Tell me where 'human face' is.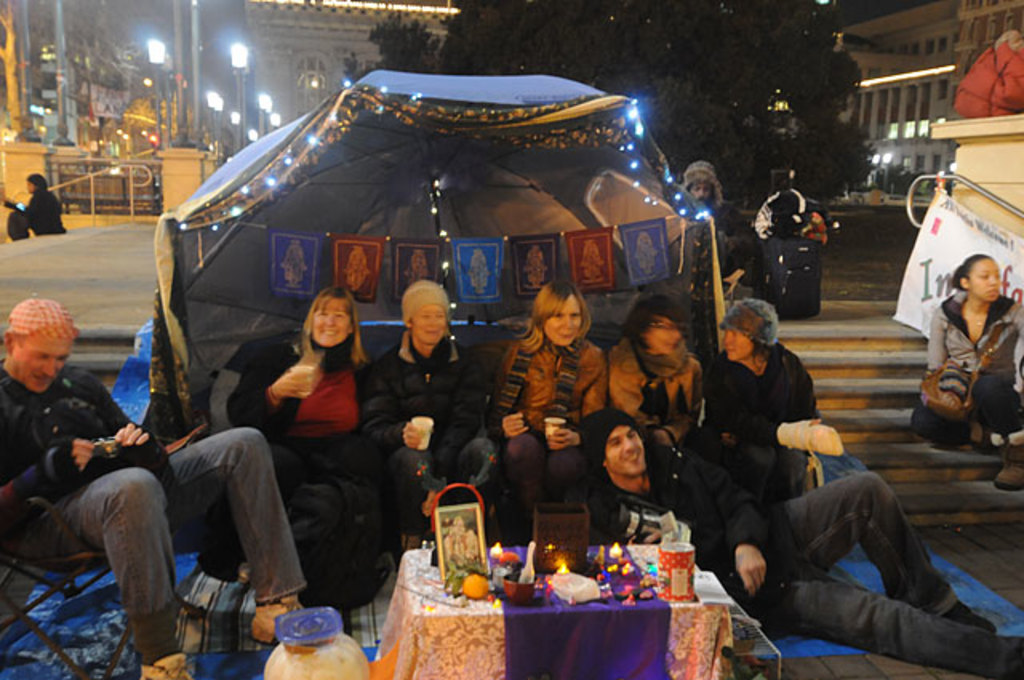
'human face' is at <region>717, 325, 760, 363</region>.
